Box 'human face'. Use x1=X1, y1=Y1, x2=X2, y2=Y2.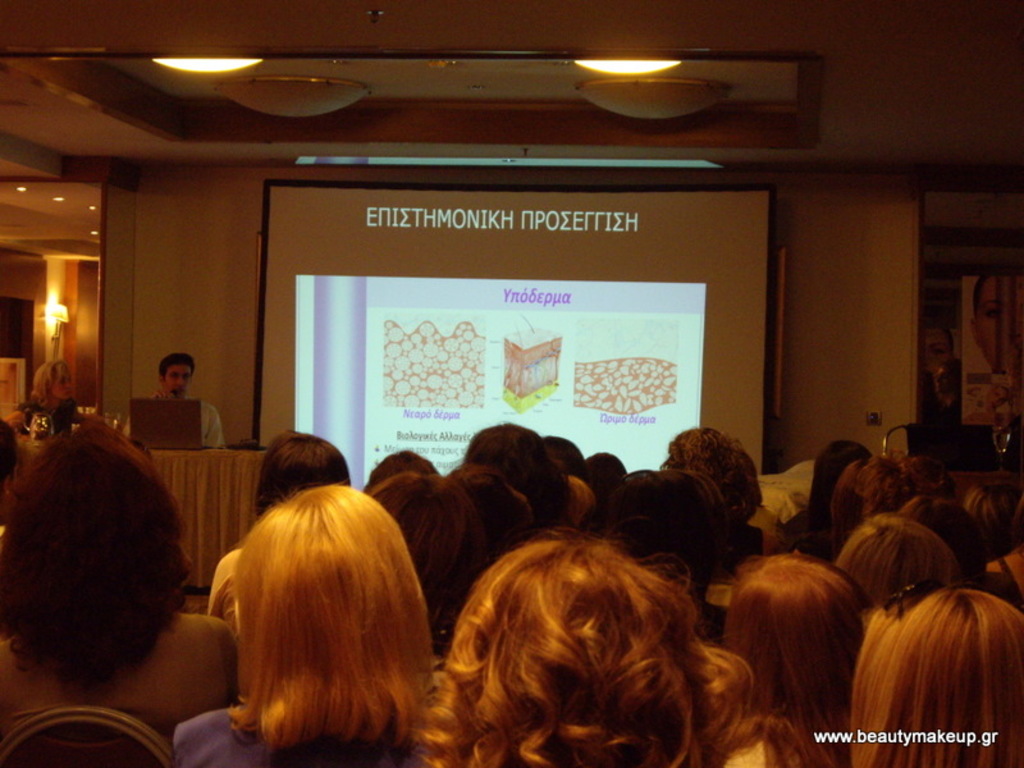
x1=163, y1=364, x2=192, y2=402.
